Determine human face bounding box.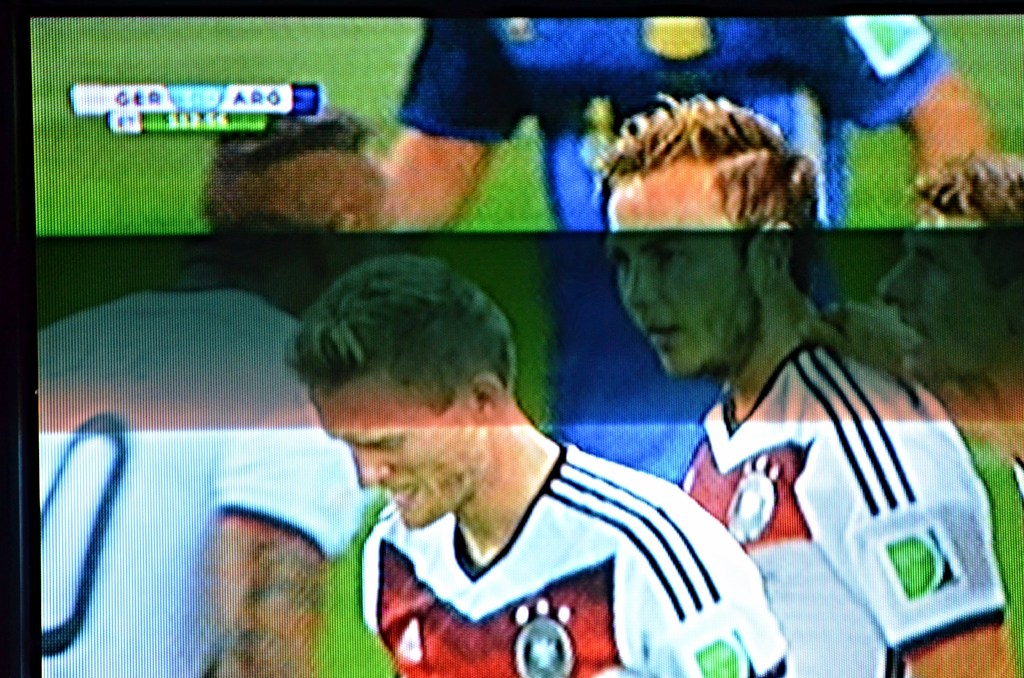
Determined: BBox(880, 207, 1015, 380).
